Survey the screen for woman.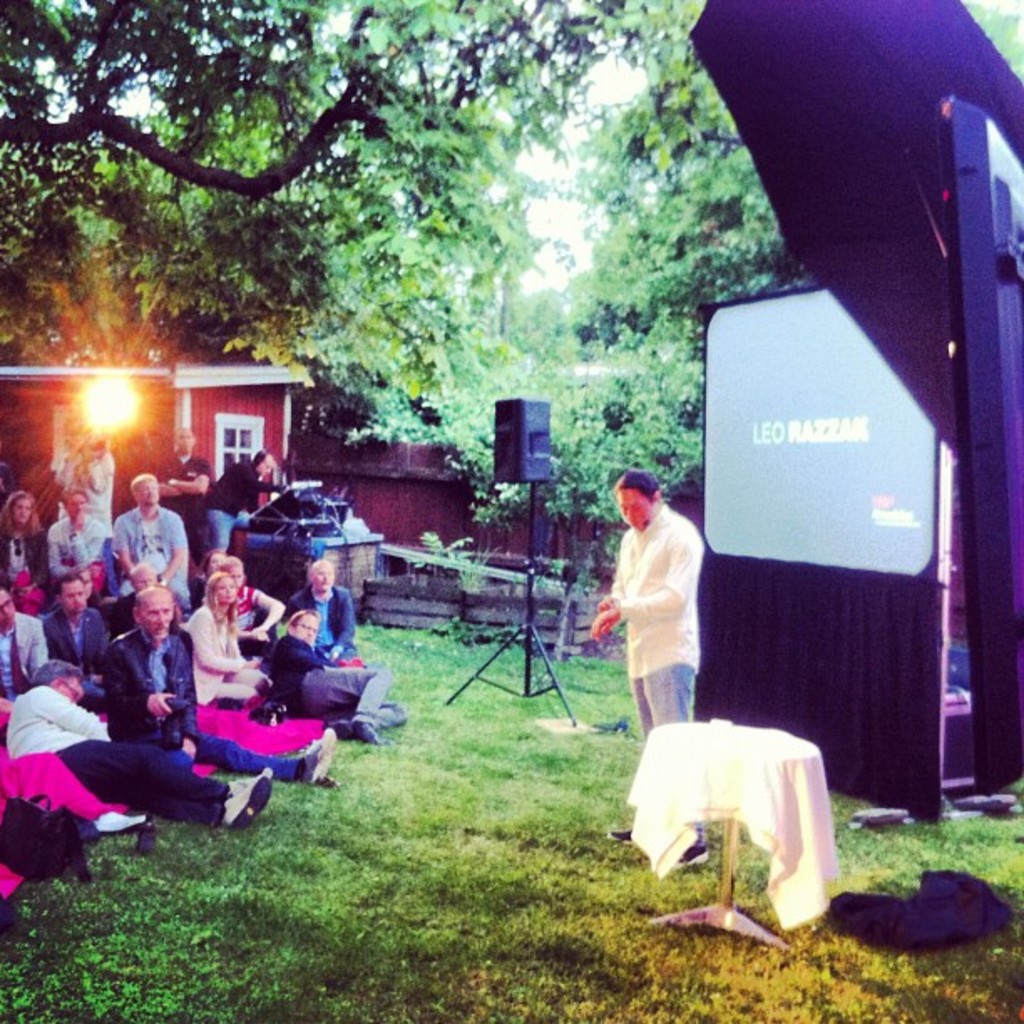
Survey found: 0,490,50,586.
